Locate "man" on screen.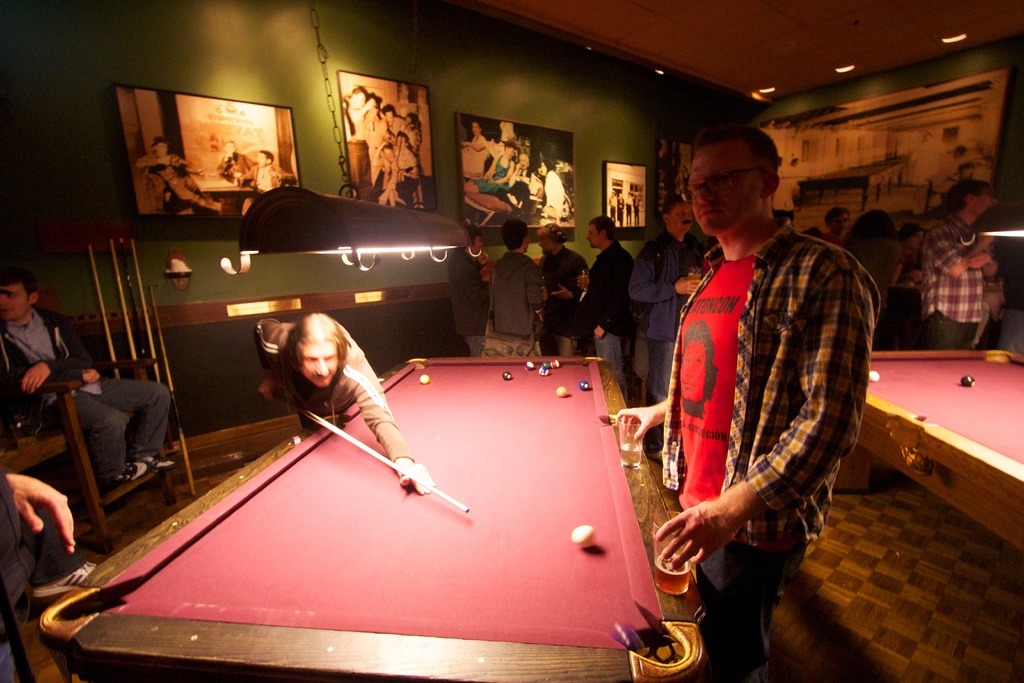
On screen at locate(133, 139, 223, 220).
